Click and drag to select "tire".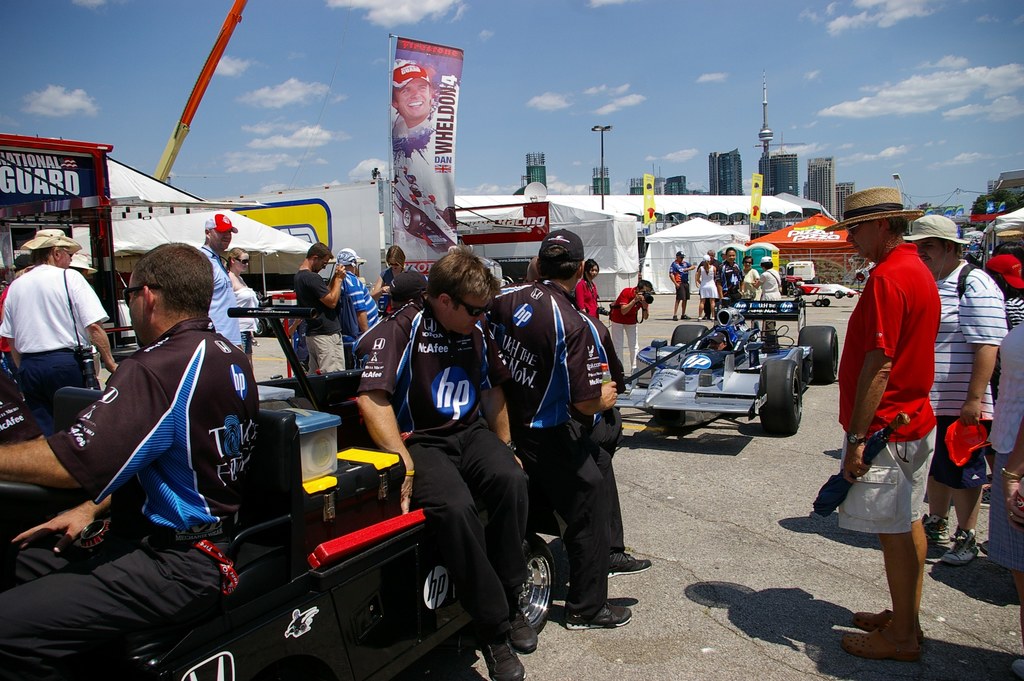
Selection: l=827, t=296, r=832, b=306.
